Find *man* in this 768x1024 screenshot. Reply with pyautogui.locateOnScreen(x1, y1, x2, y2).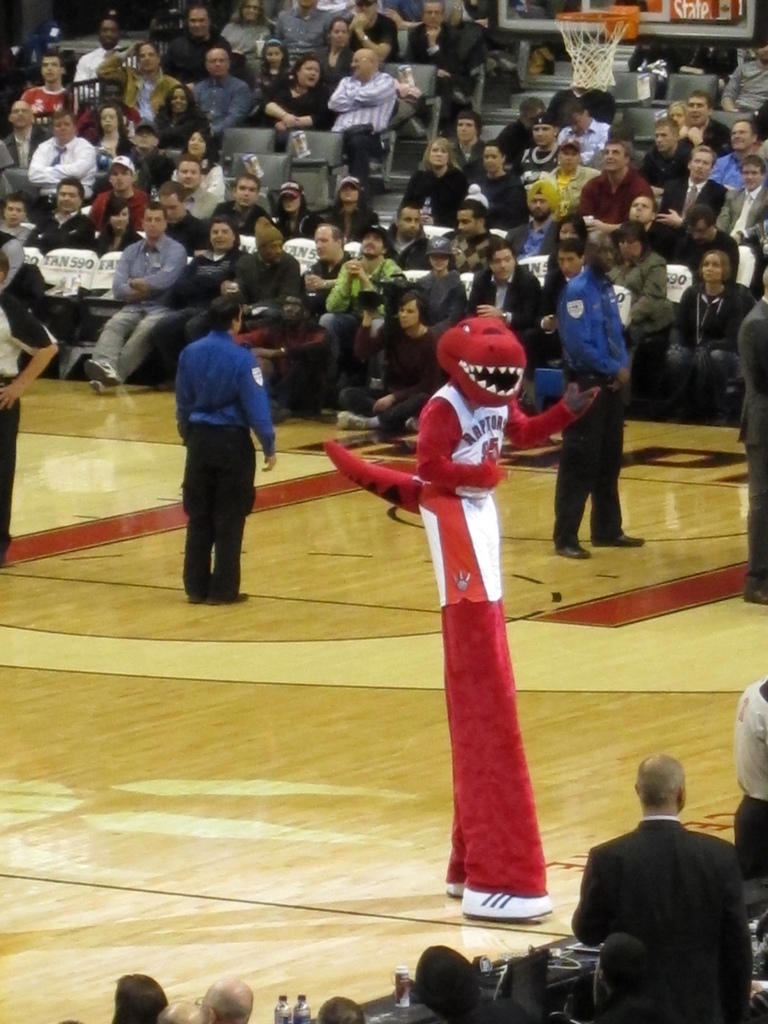
pyautogui.locateOnScreen(162, 158, 227, 223).
